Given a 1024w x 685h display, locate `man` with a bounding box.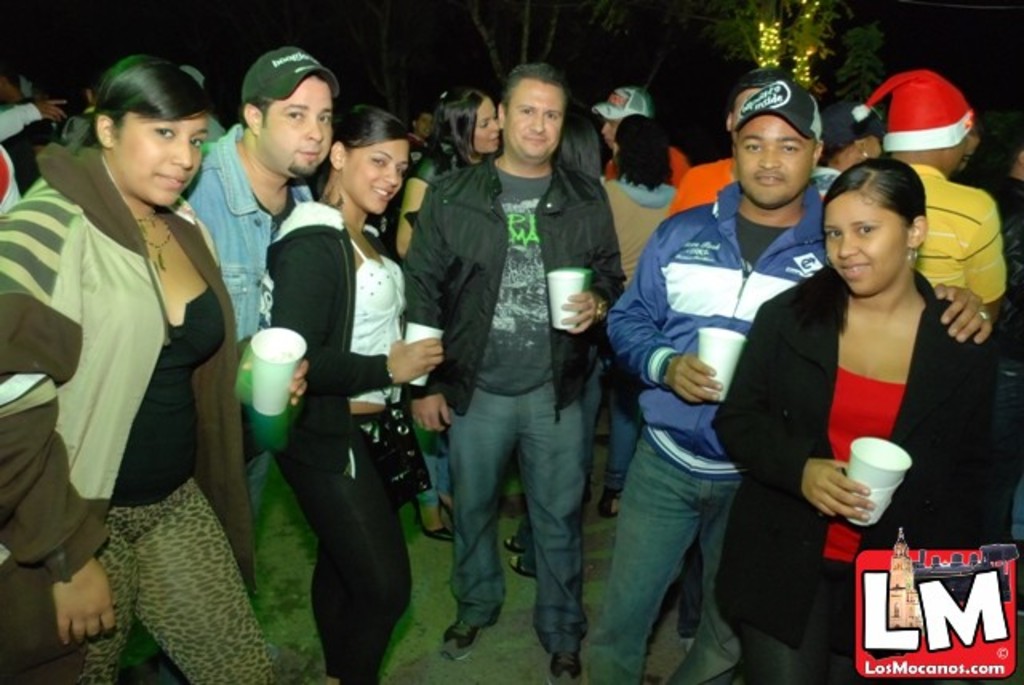
Located: 403 107 434 170.
